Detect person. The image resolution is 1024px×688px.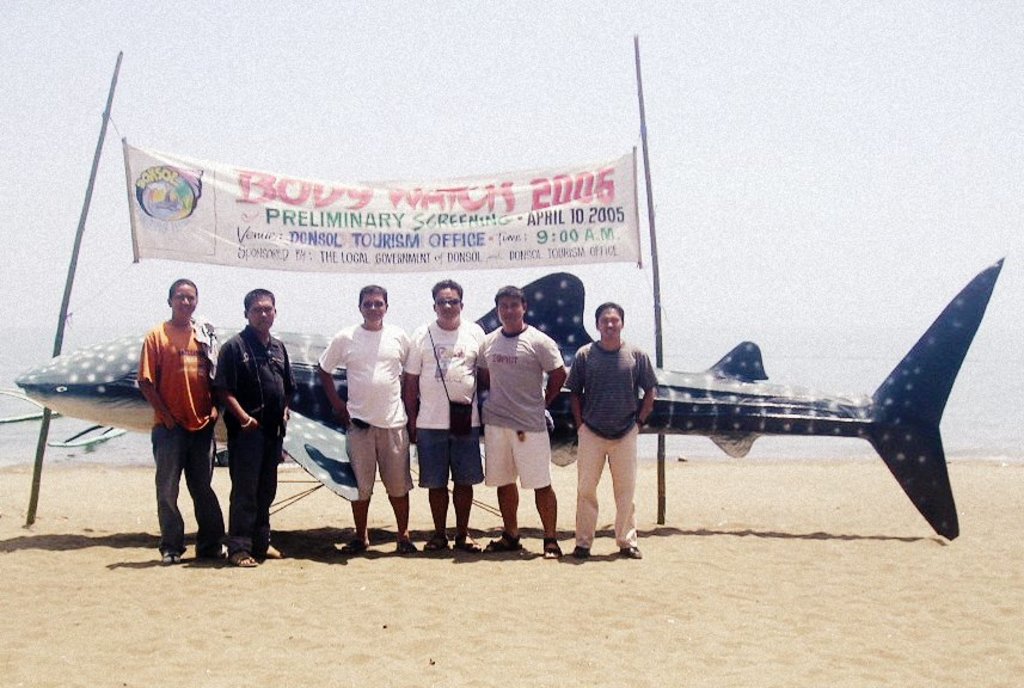
left=312, top=277, right=416, bottom=558.
